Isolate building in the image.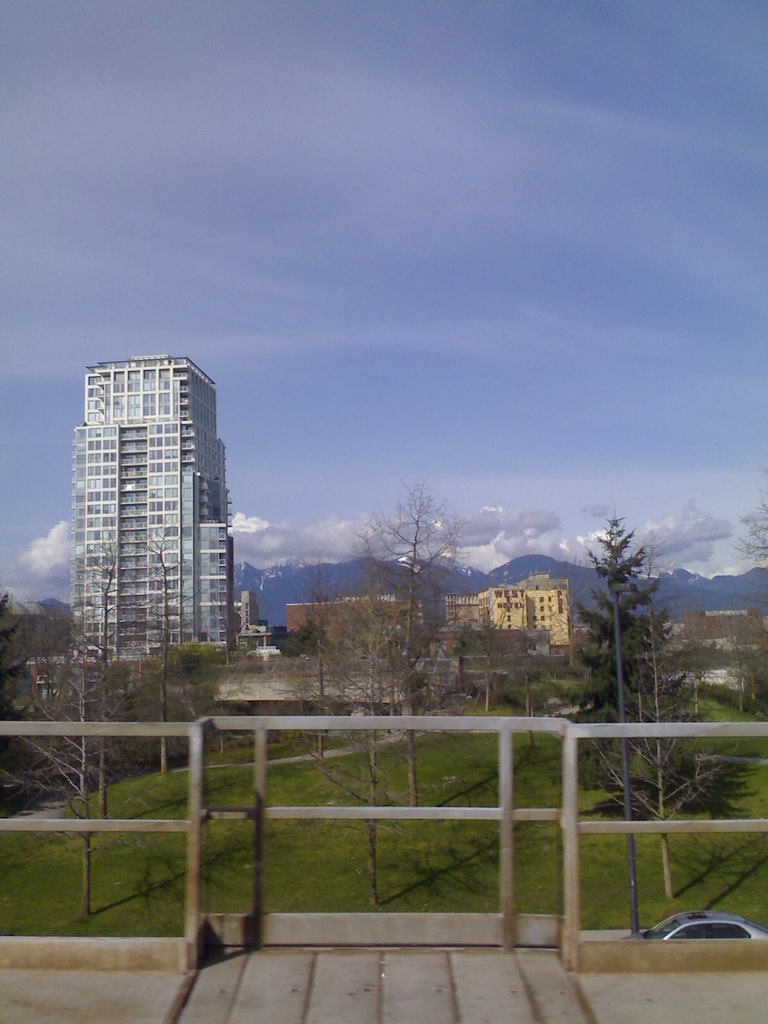
Isolated region: l=75, t=351, r=234, b=662.
